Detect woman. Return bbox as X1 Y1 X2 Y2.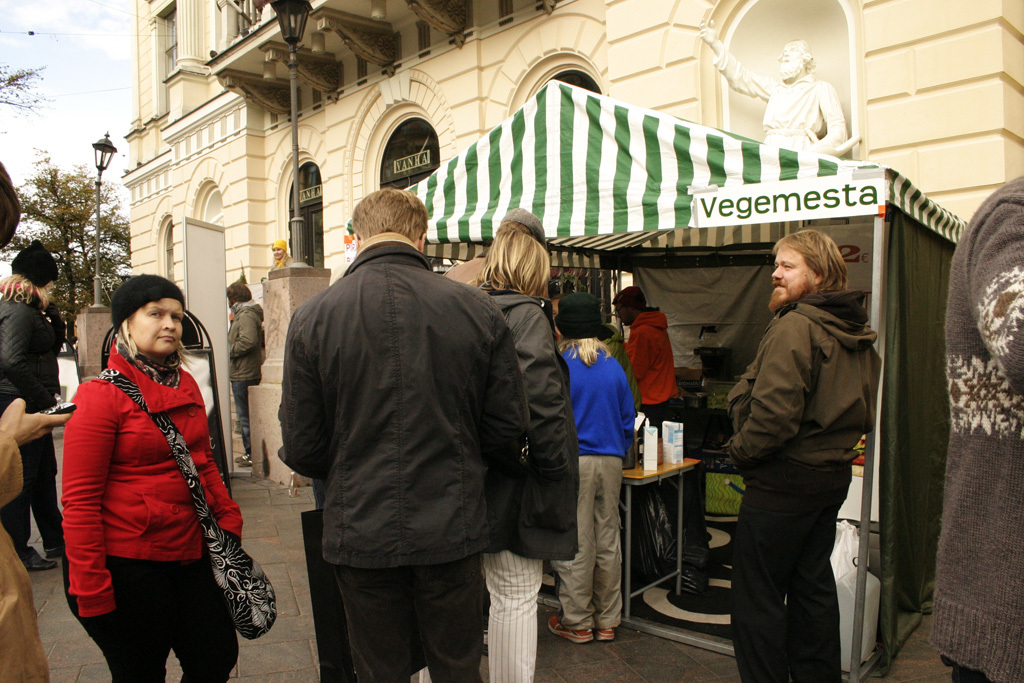
40 238 260 682.
